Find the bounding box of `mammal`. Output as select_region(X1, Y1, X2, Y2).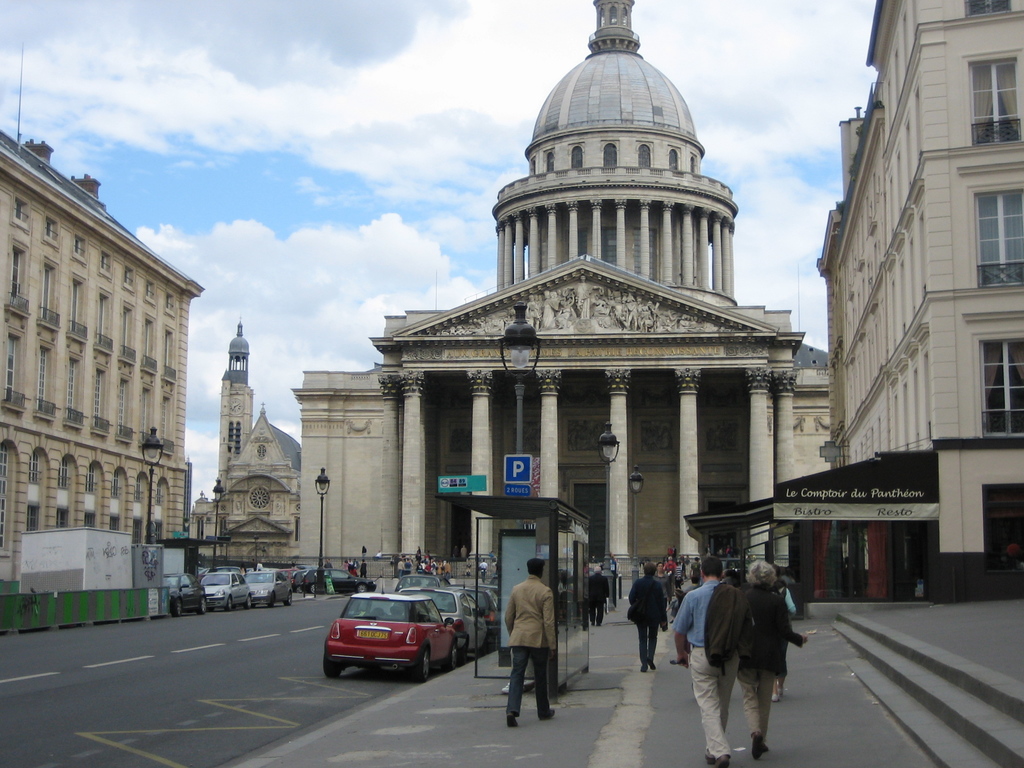
select_region(460, 545, 470, 556).
